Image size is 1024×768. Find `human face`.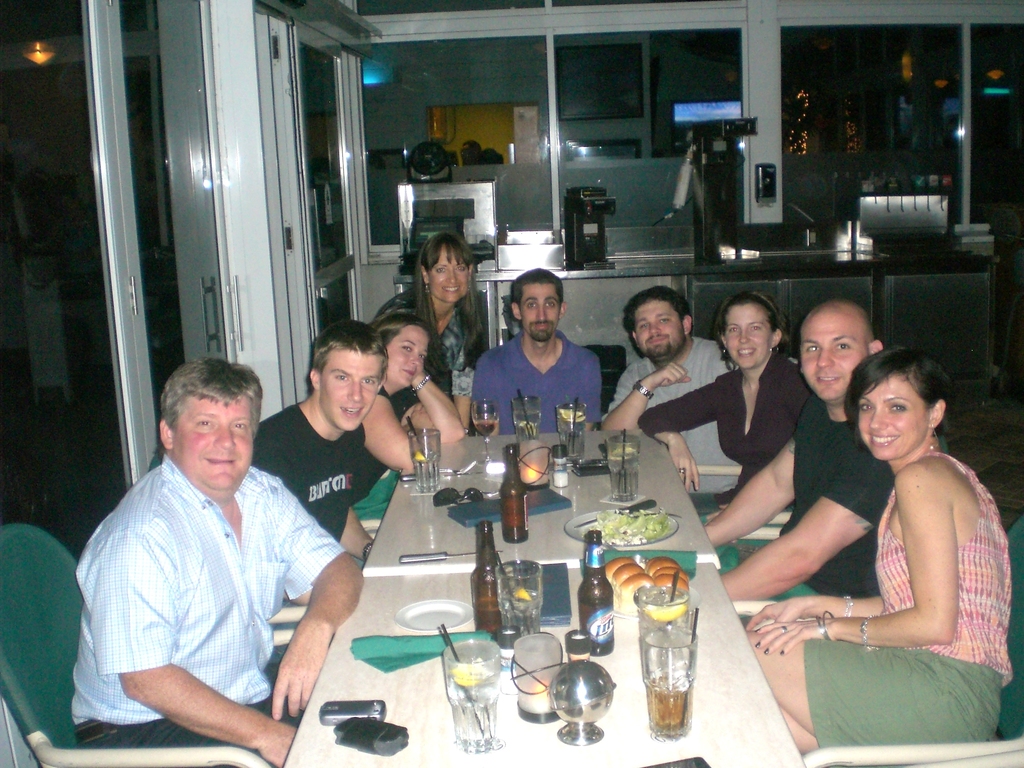
316, 347, 387, 429.
